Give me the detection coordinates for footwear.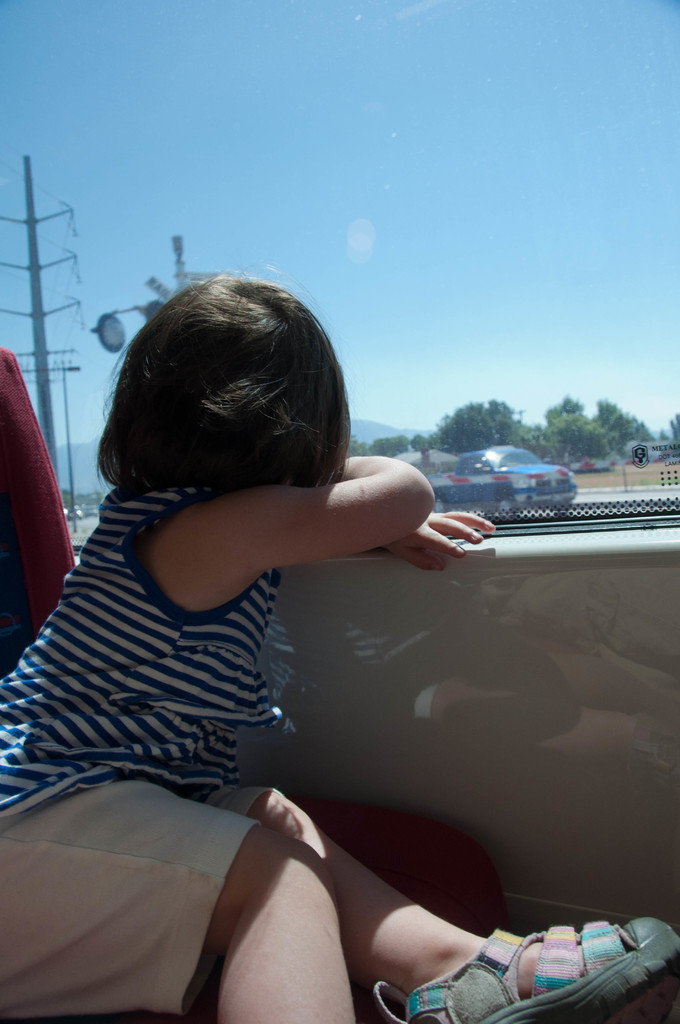
box=[368, 927, 678, 1023].
